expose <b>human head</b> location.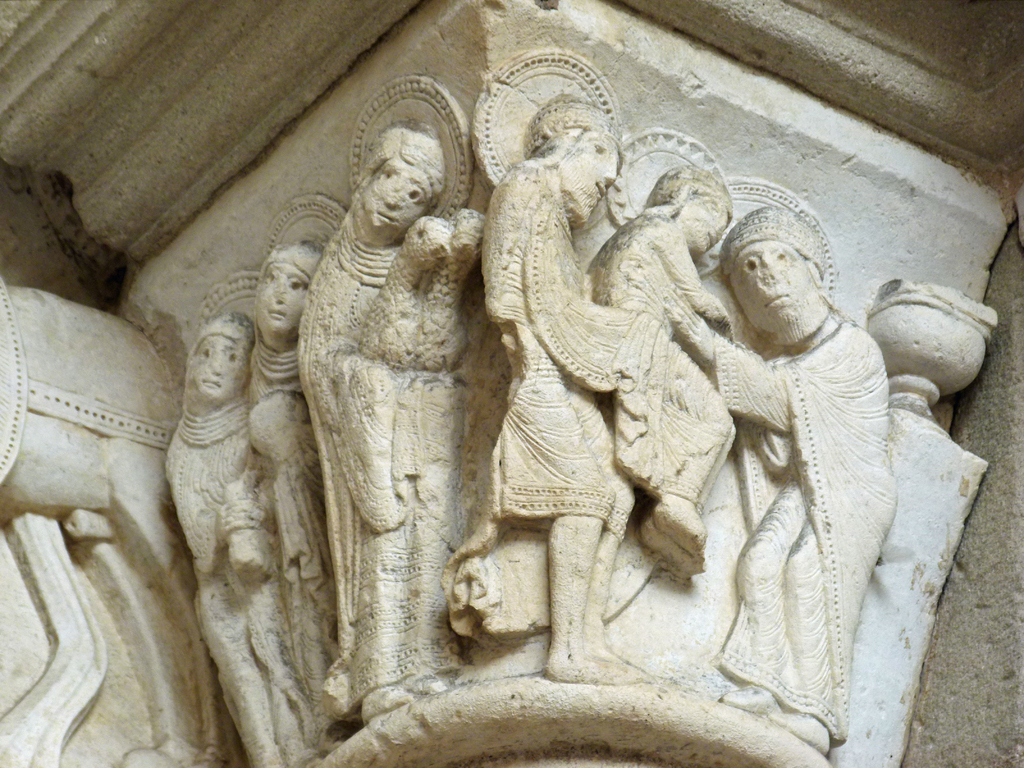
Exposed at 524:93:625:223.
